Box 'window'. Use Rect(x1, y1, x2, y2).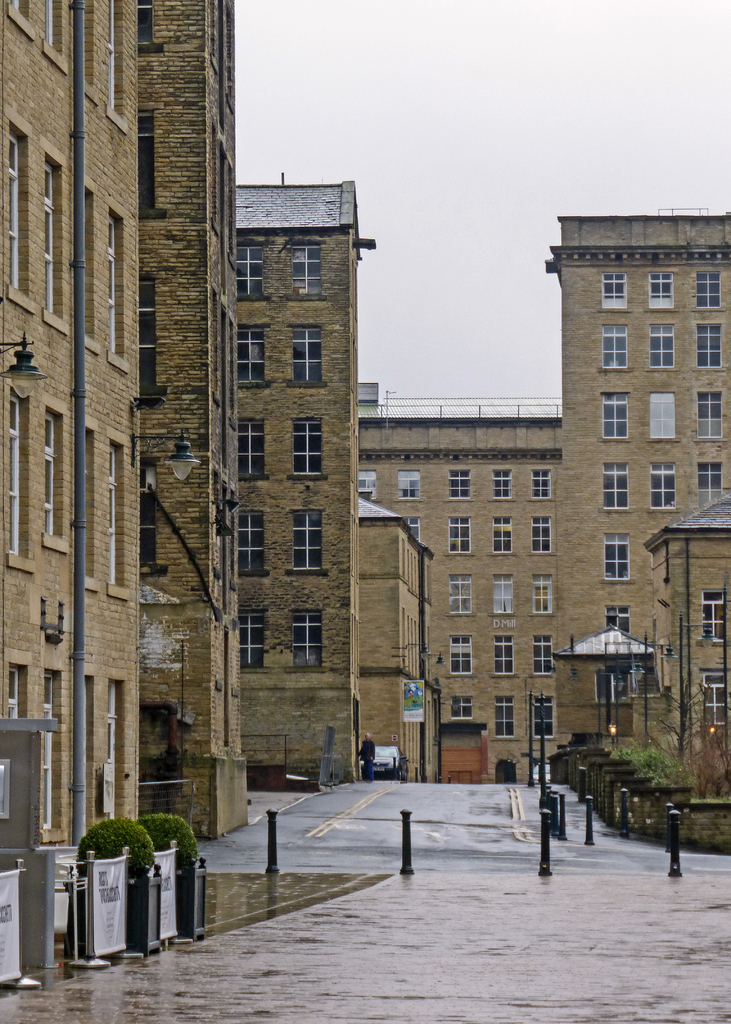
Rect(453, 574, 466, 616).
